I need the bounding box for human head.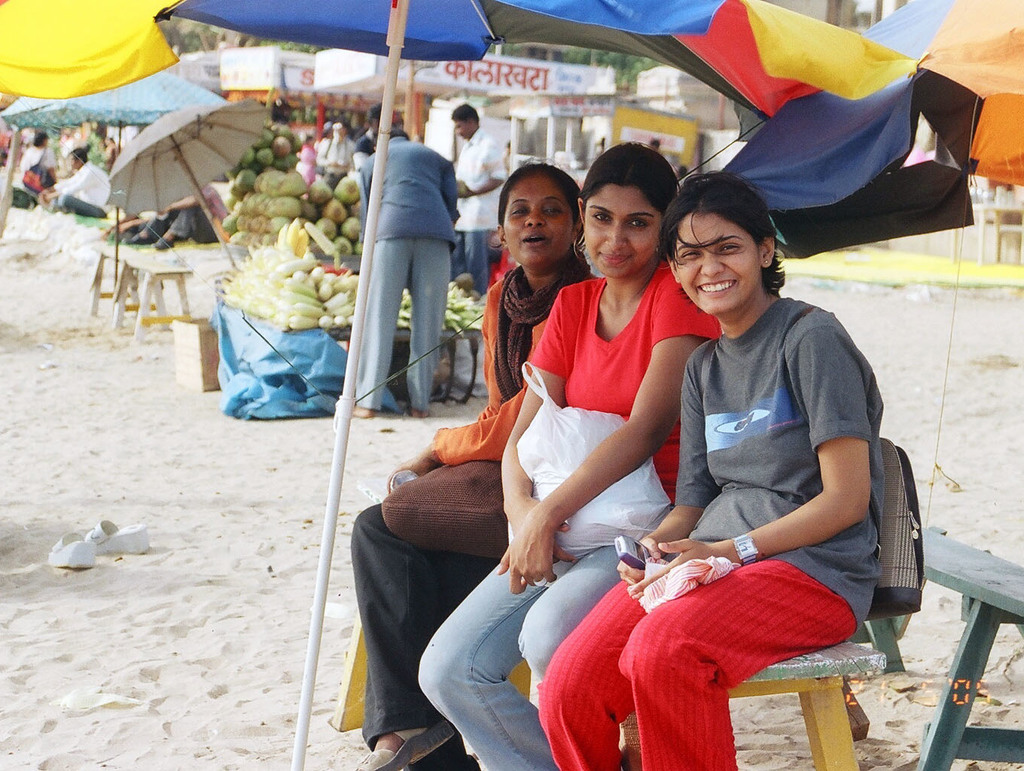
Here it is: [33, 129, 50, 148].
